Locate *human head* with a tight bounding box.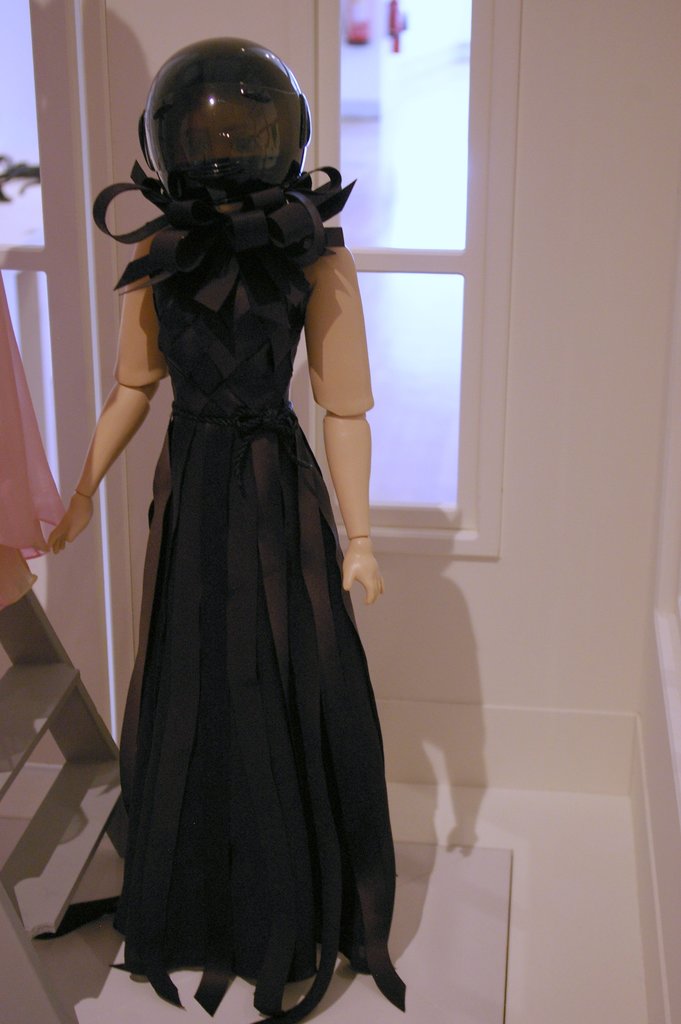
101:36:356:246.
